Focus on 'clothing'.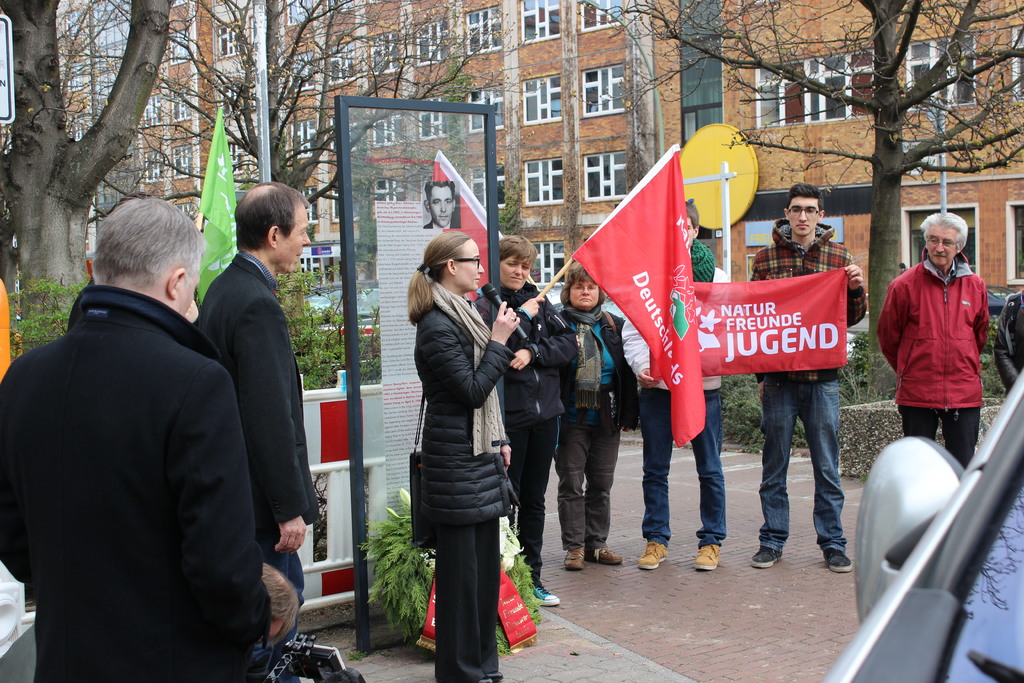
Focused at left=746, top=224, right=866, bottom=340.
